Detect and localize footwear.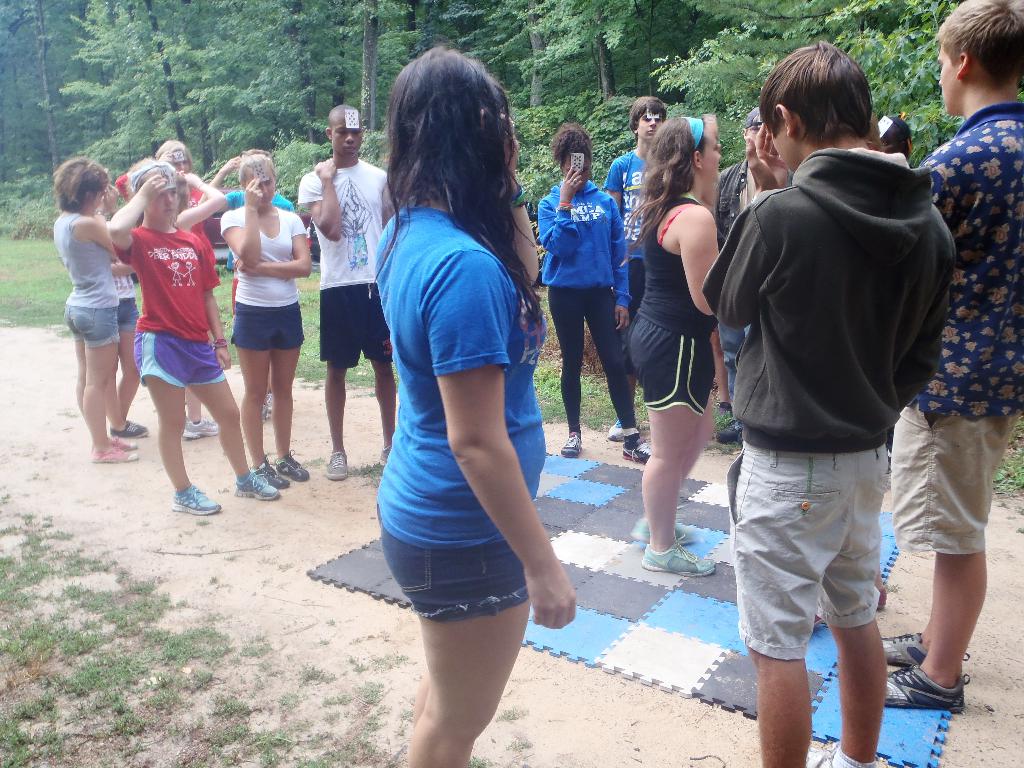
Localized at box=[805, 745, 884, 767].
